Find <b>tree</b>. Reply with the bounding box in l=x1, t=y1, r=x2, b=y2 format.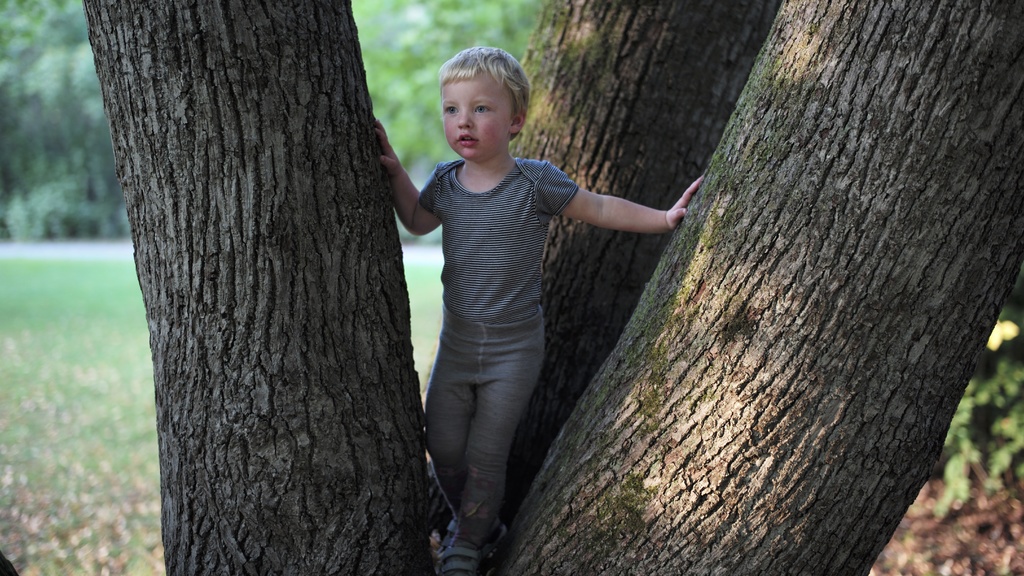
l=343, t=0, r=544, b=183.
